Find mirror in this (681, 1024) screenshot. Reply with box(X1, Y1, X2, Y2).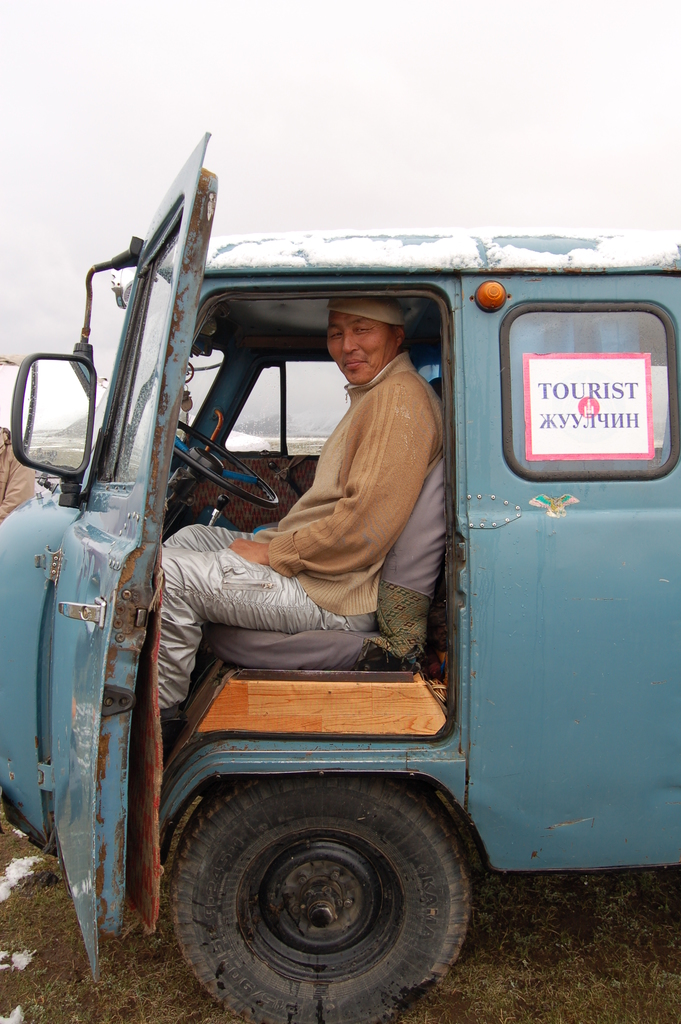
box(647, 362, 671, 451).
